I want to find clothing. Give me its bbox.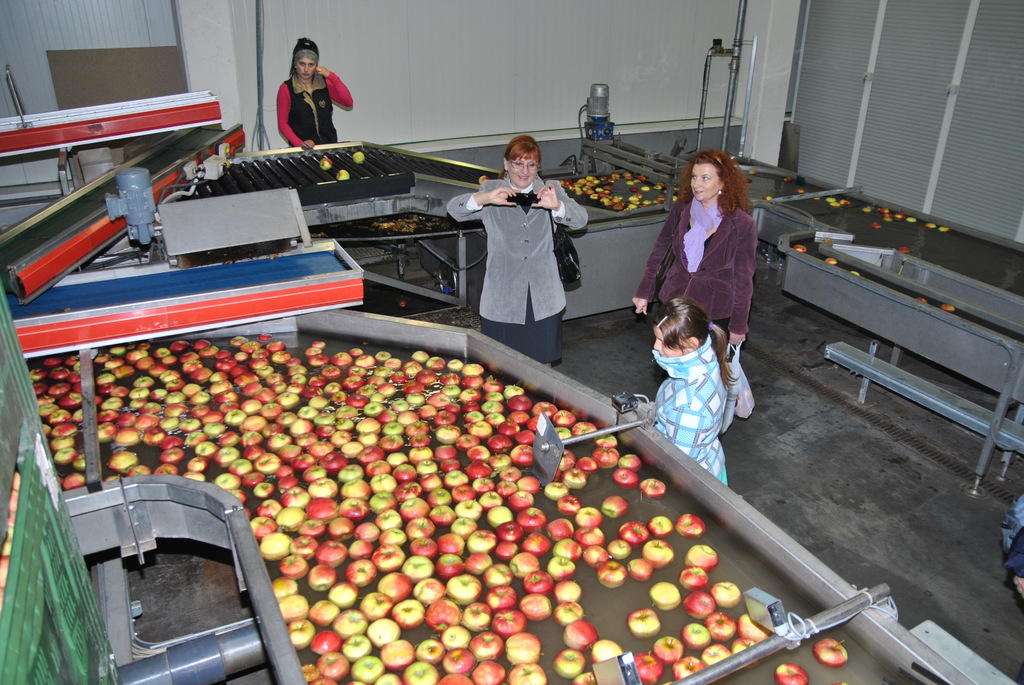
rect(472, 148, 576, 331).
